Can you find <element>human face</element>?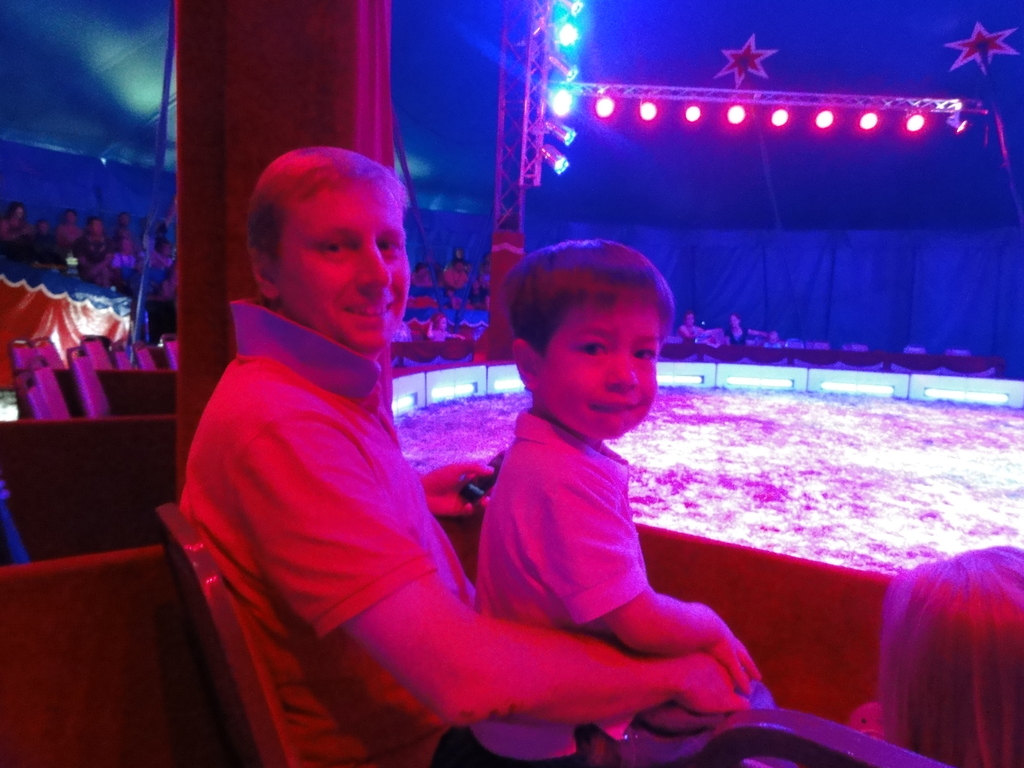
Yes, bounding box: (left=538, top=301, right=657, bottom=434).
